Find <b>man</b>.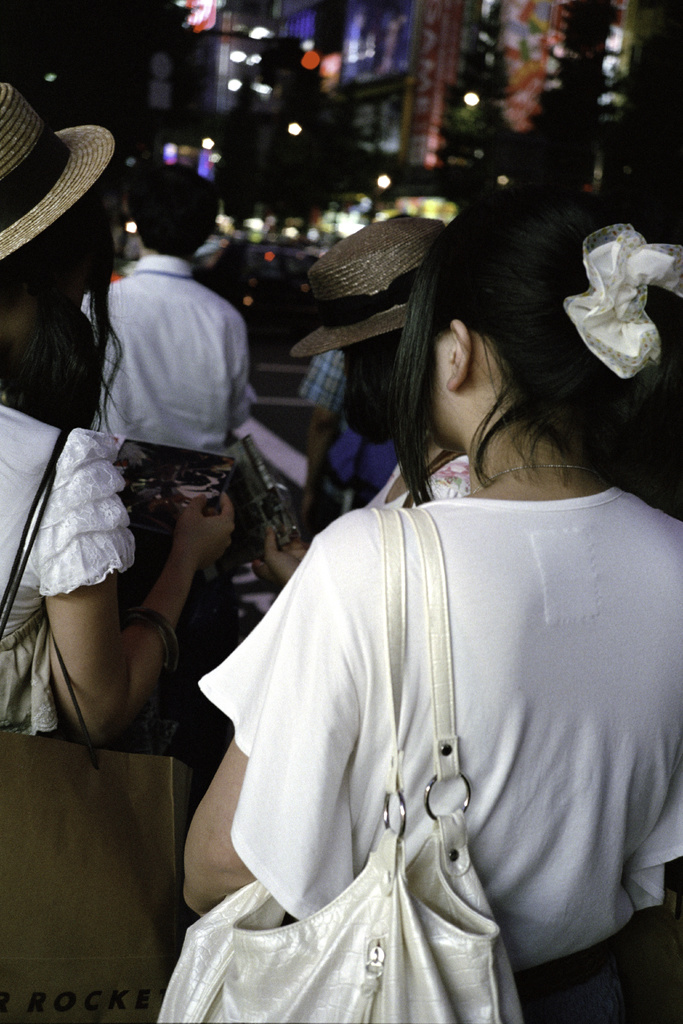
72:191:272:497.
